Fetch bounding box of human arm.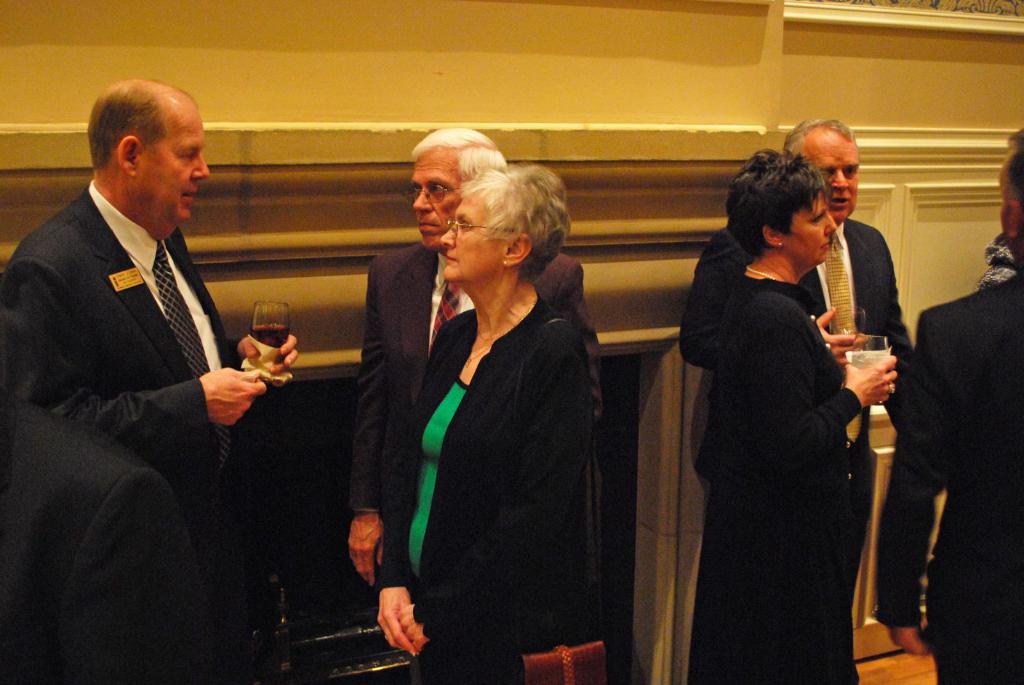
Bbox: (764, 295, 909, 471).
